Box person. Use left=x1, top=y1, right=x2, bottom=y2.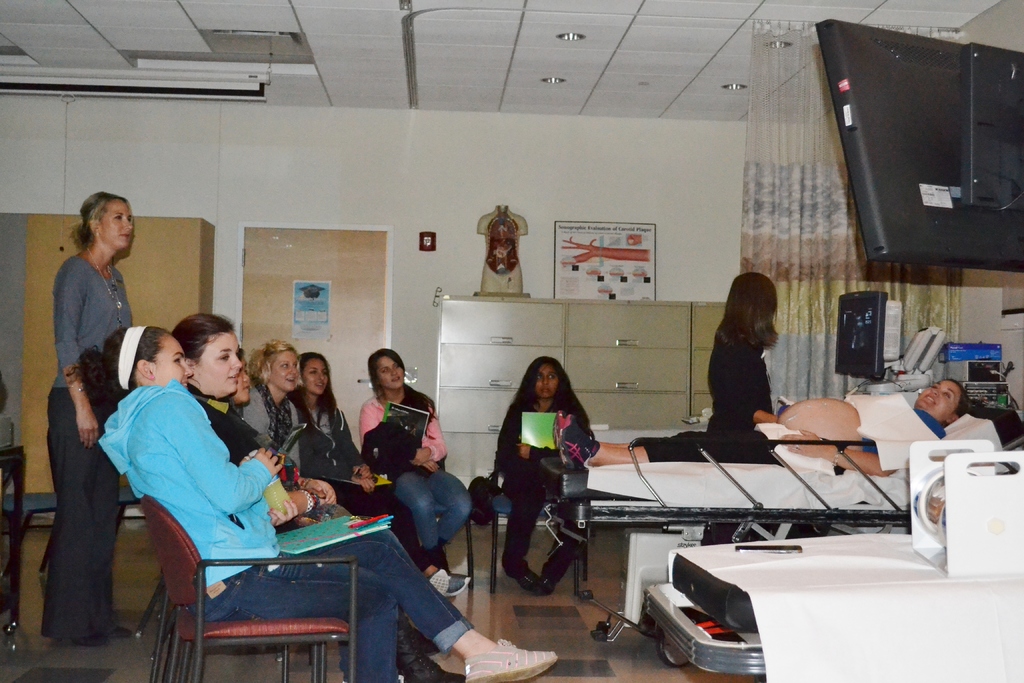
left=493, top=358, right=595, bottom=595.
